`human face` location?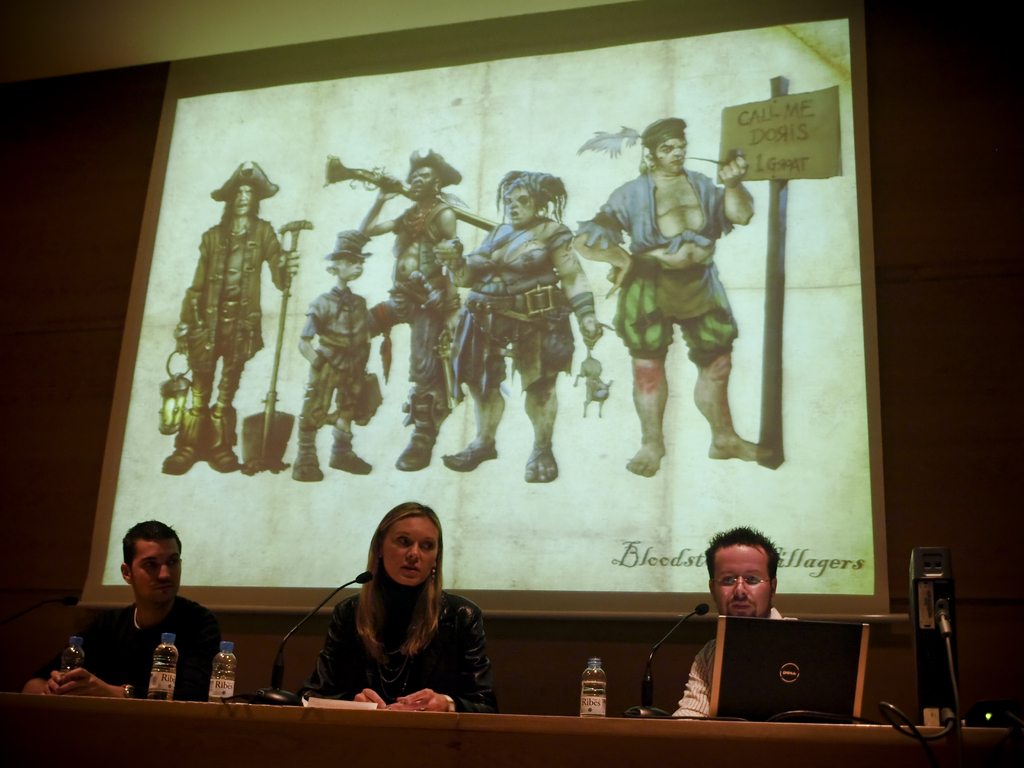
<box>234,186,253,218</box>
